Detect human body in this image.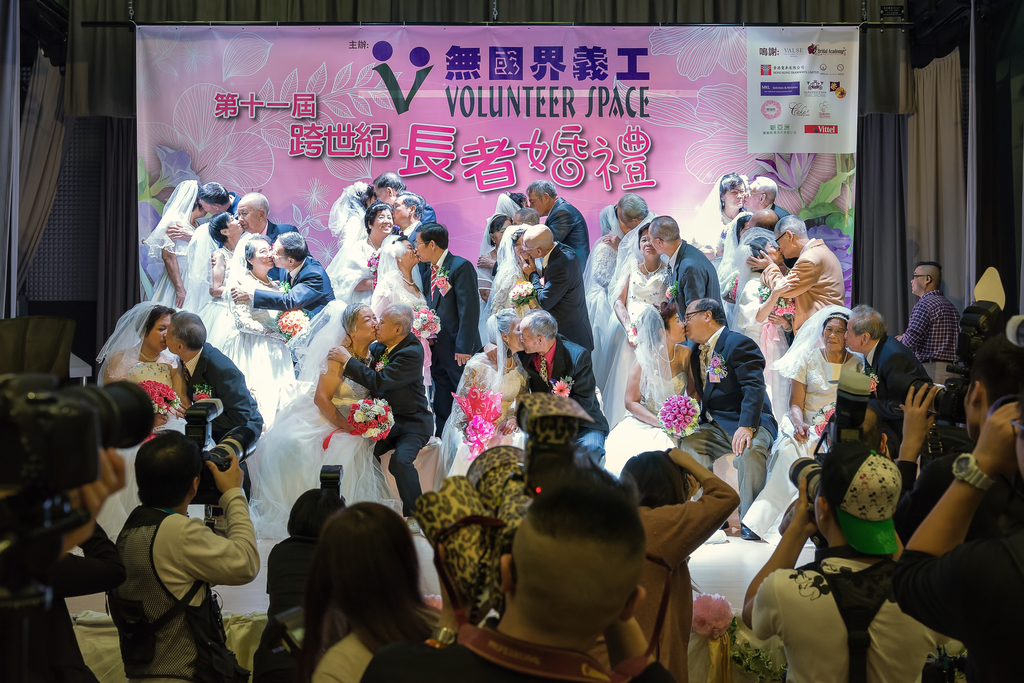
Detection: 748 202 775 236.
